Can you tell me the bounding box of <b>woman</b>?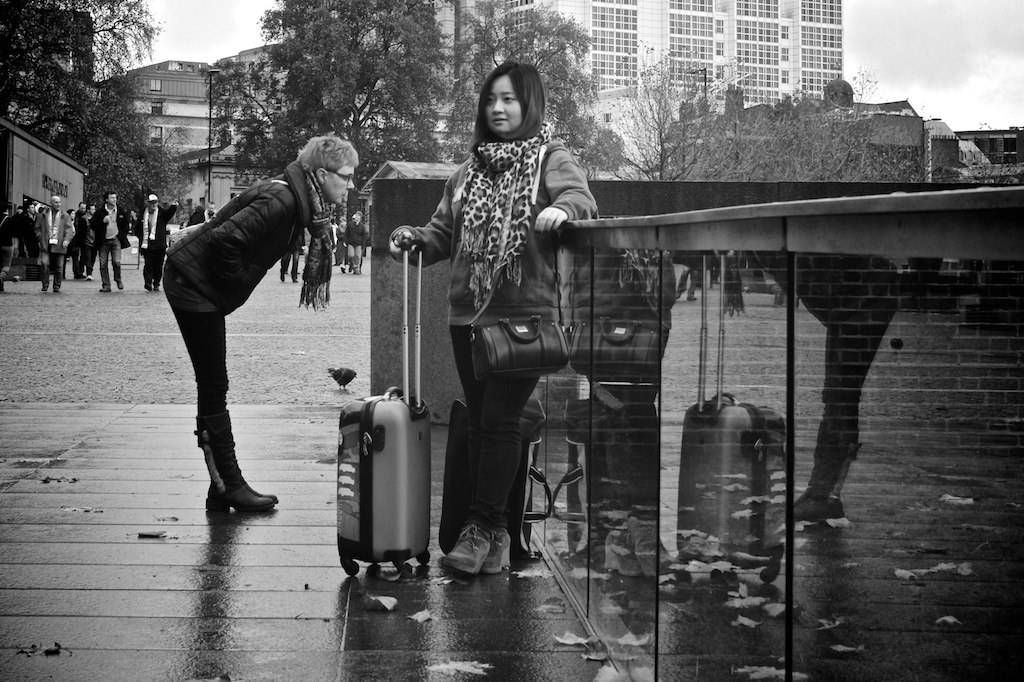
<bbox>160, 133, 358, 513</bbox>.
